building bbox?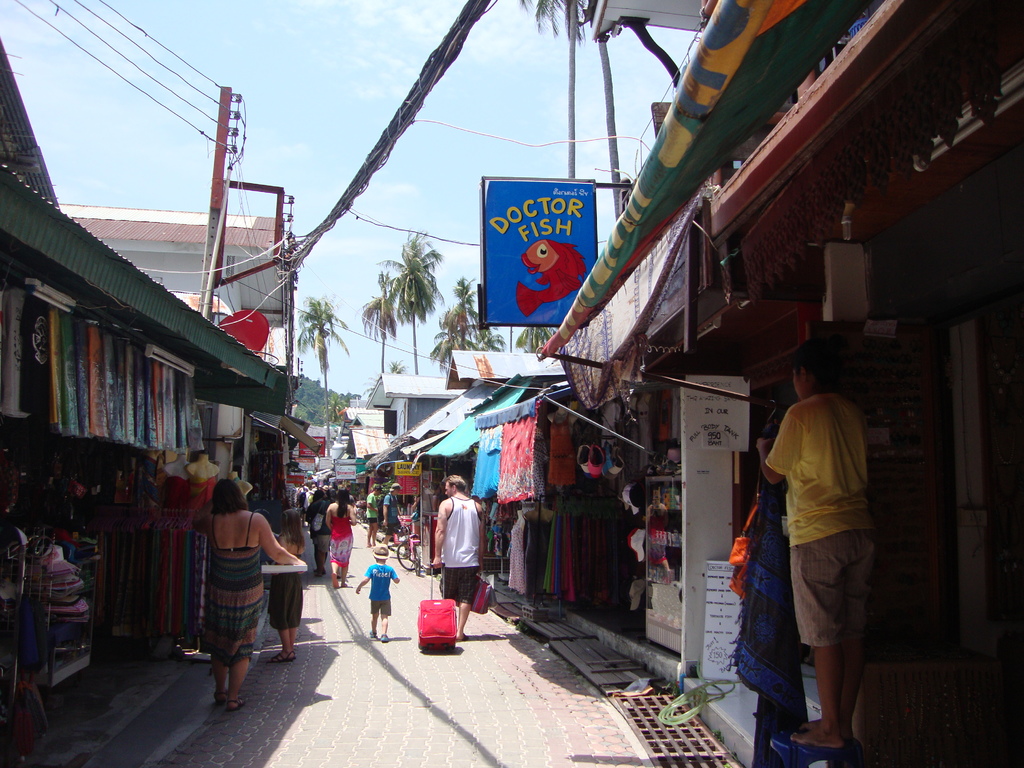
(left=59, top=204, right=297, bottom=376)
